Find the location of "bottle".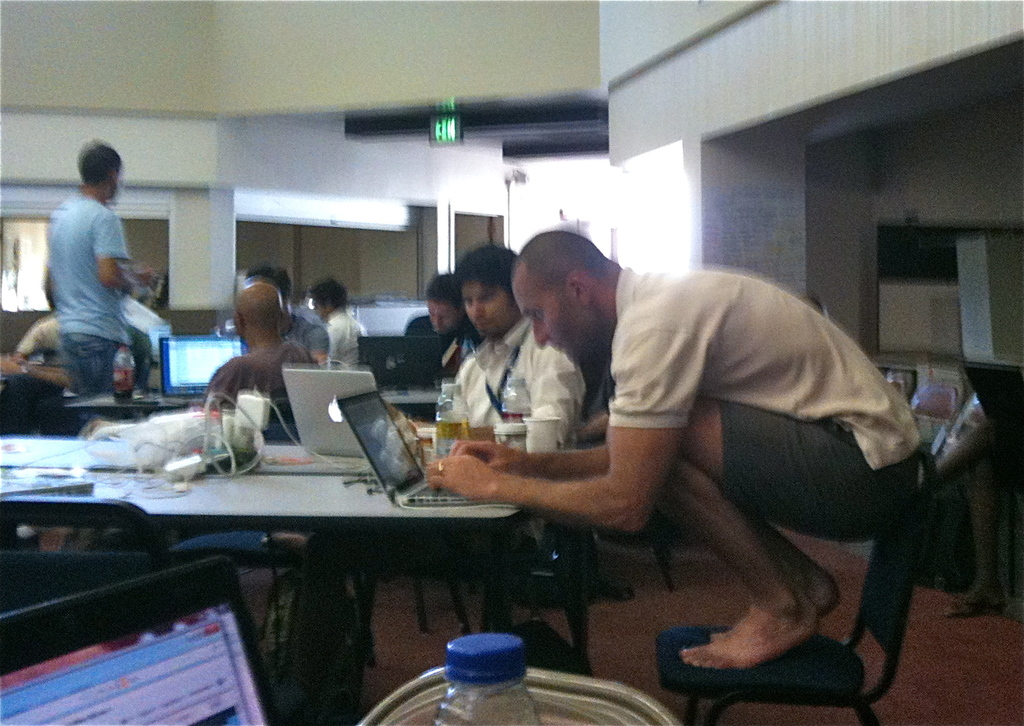
Location: locate(434, 380, 469, 461).
